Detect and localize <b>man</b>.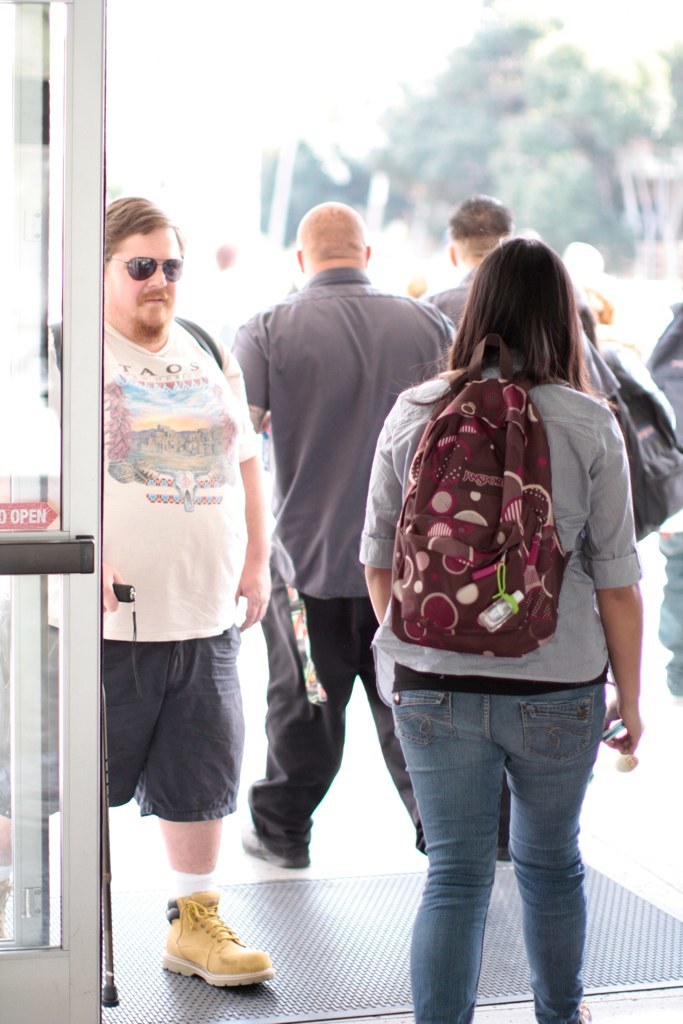
Localized at <region>78, 188, 277, 900</region>.
